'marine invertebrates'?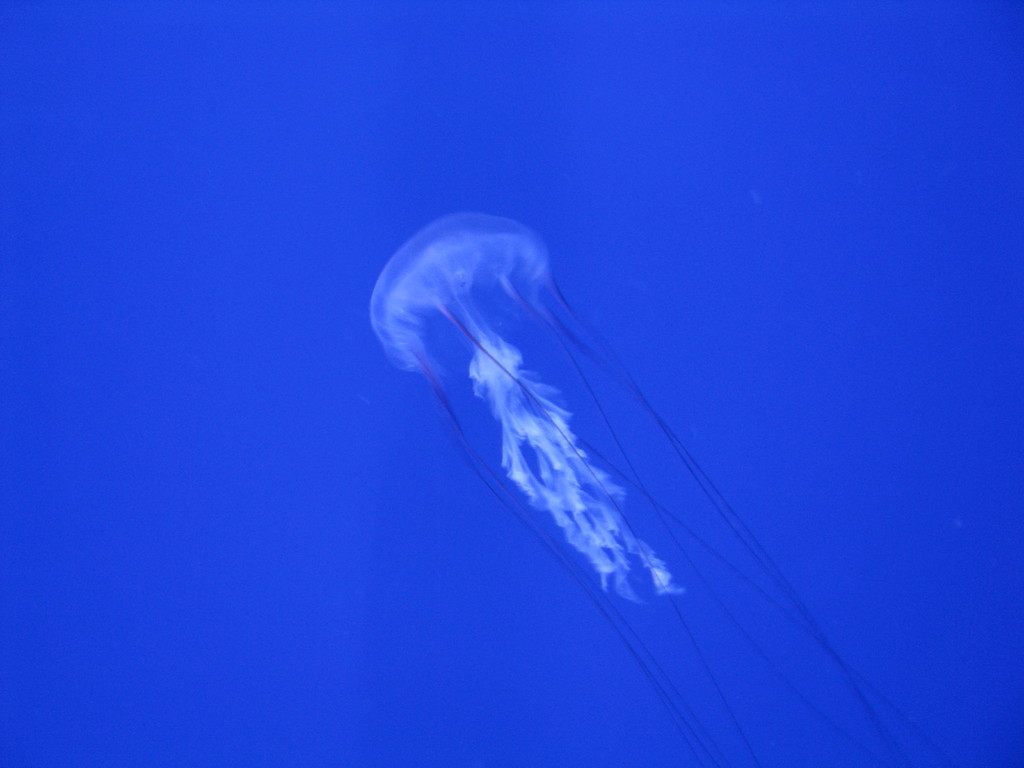
bbox=[371, 205, 949, 765]
